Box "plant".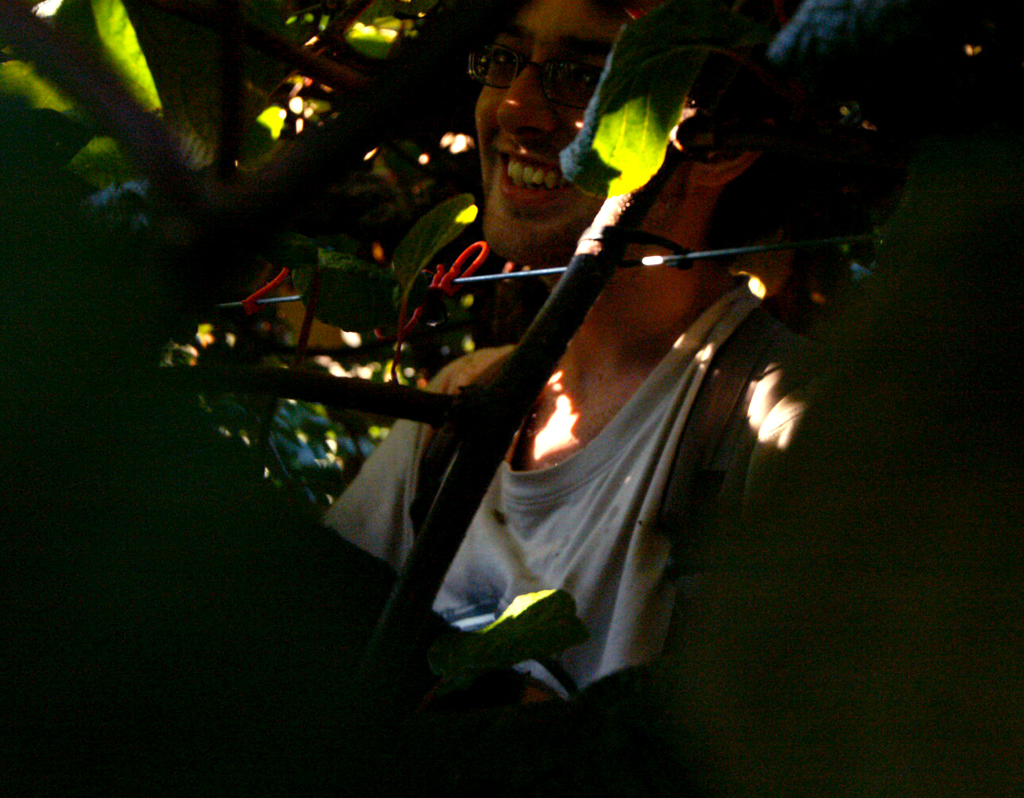
{"x1": 0, "y1": 0, "x2": 884, "y2": 797}.
